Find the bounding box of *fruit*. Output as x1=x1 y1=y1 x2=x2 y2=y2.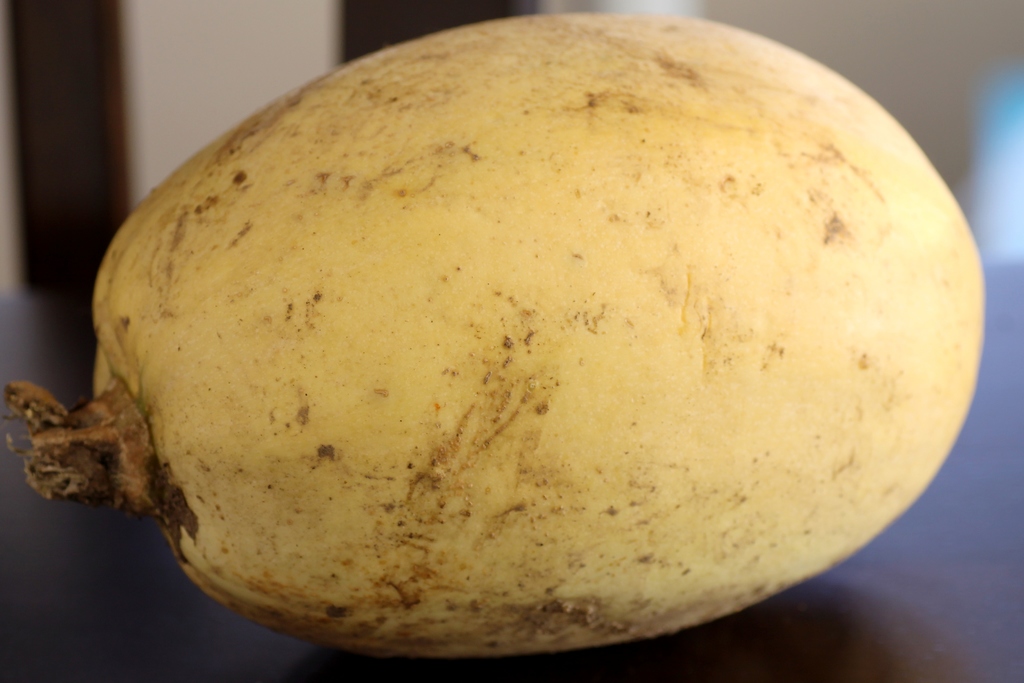
x1=6 y1=10 x2=992 y2=663.
